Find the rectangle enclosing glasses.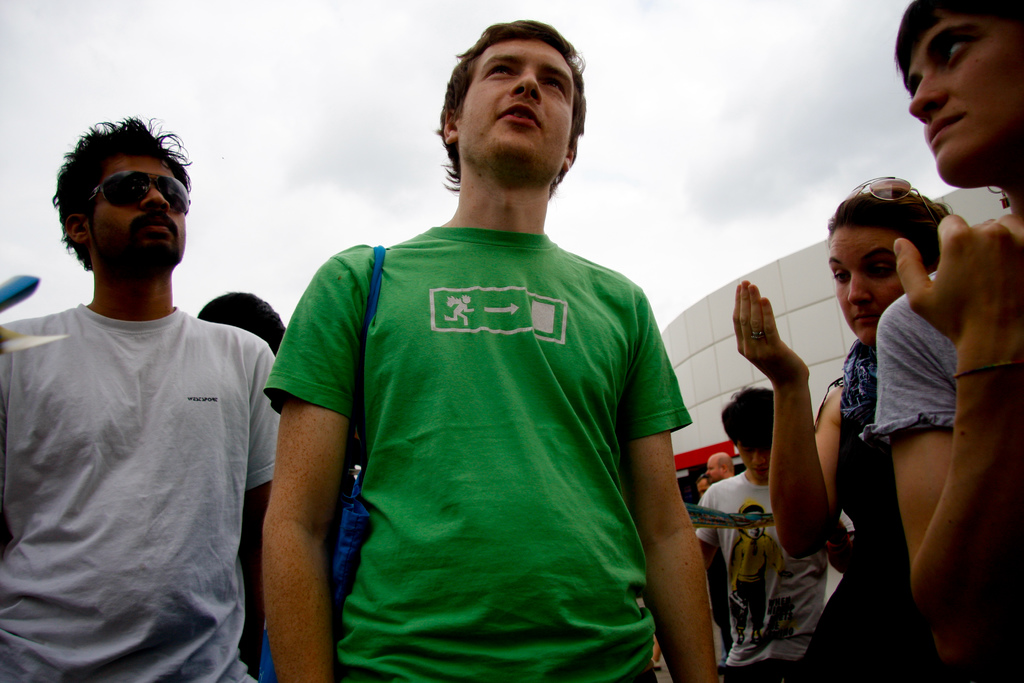
(left=84, top=172, right=194, bottom=213).
